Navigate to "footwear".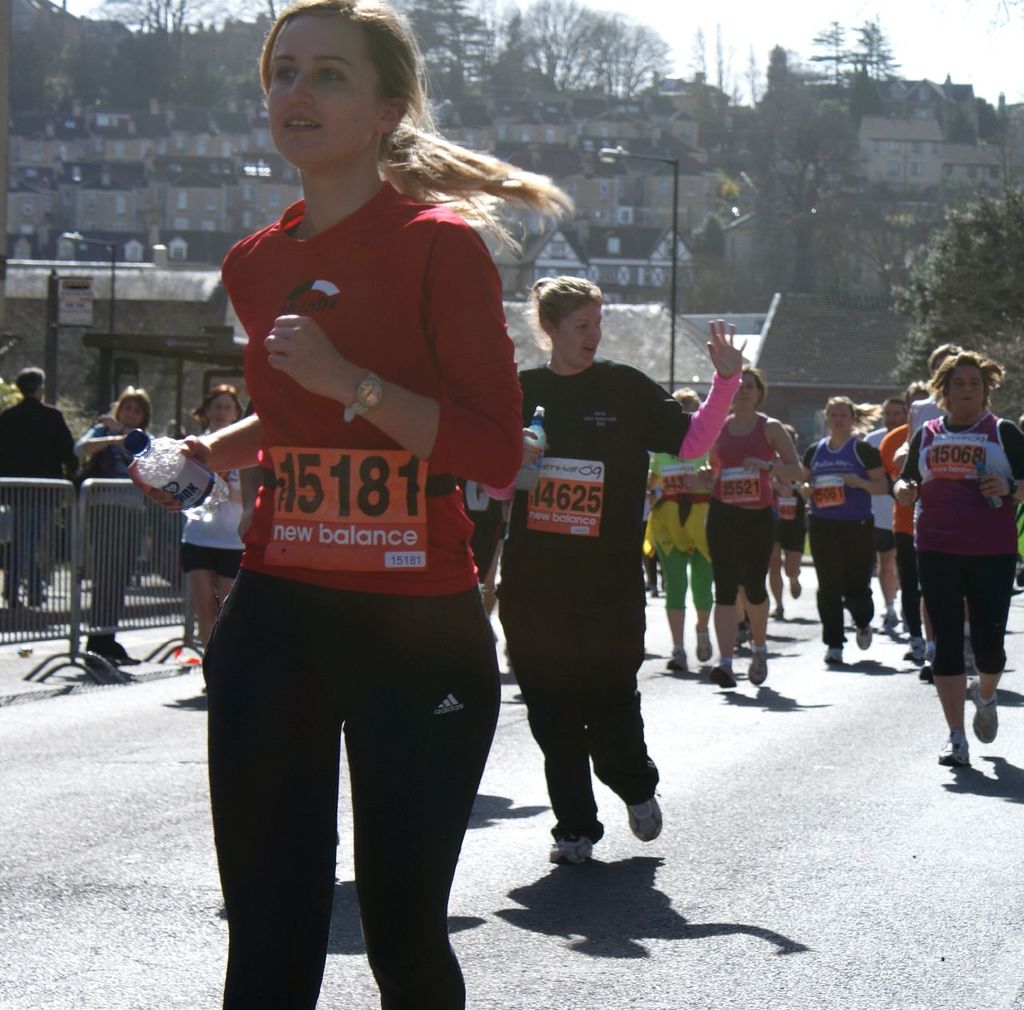
Navigation target: BBox(12, 593, 26, 614).
